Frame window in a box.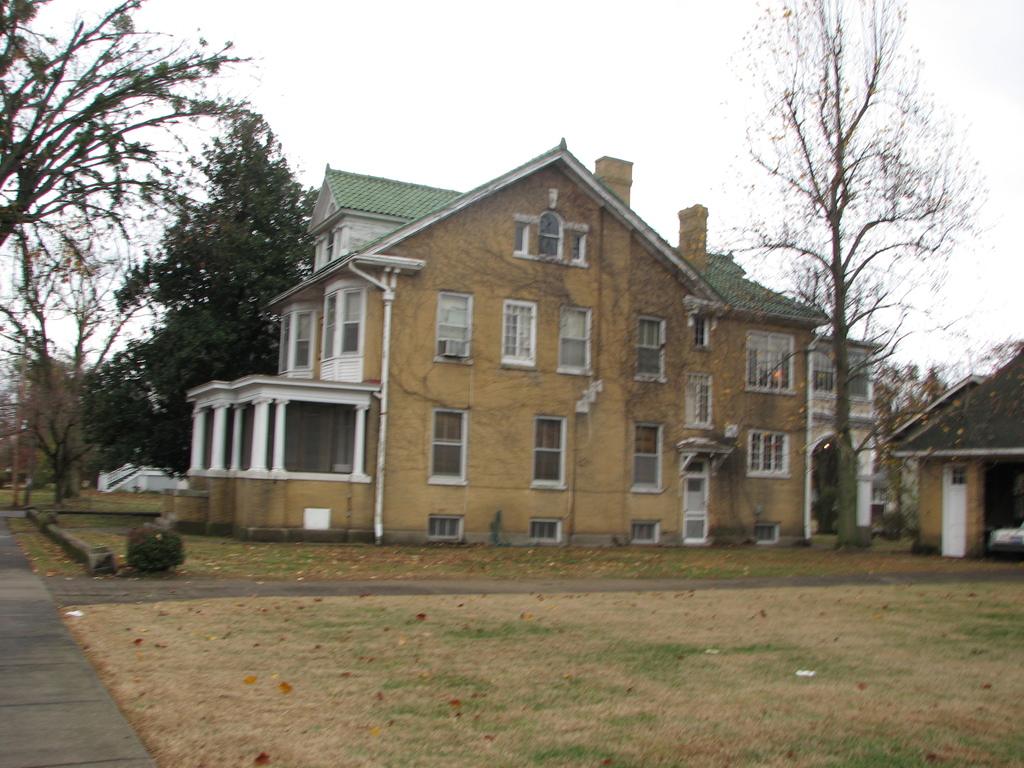
(left=502, top=298, right=540, bottom=371).
